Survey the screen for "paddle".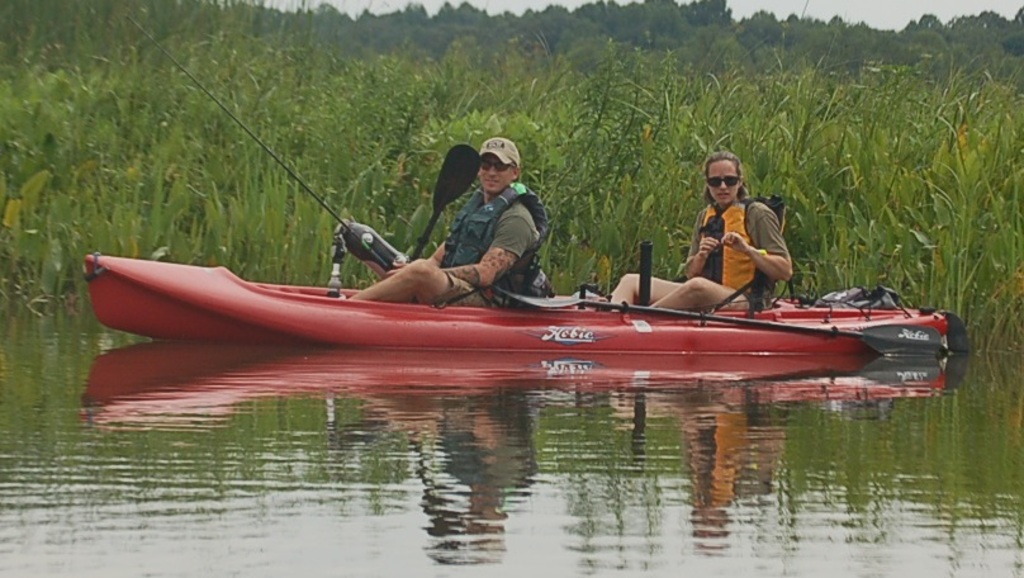
Survey found: BBox(928, 308, 973, 352).
